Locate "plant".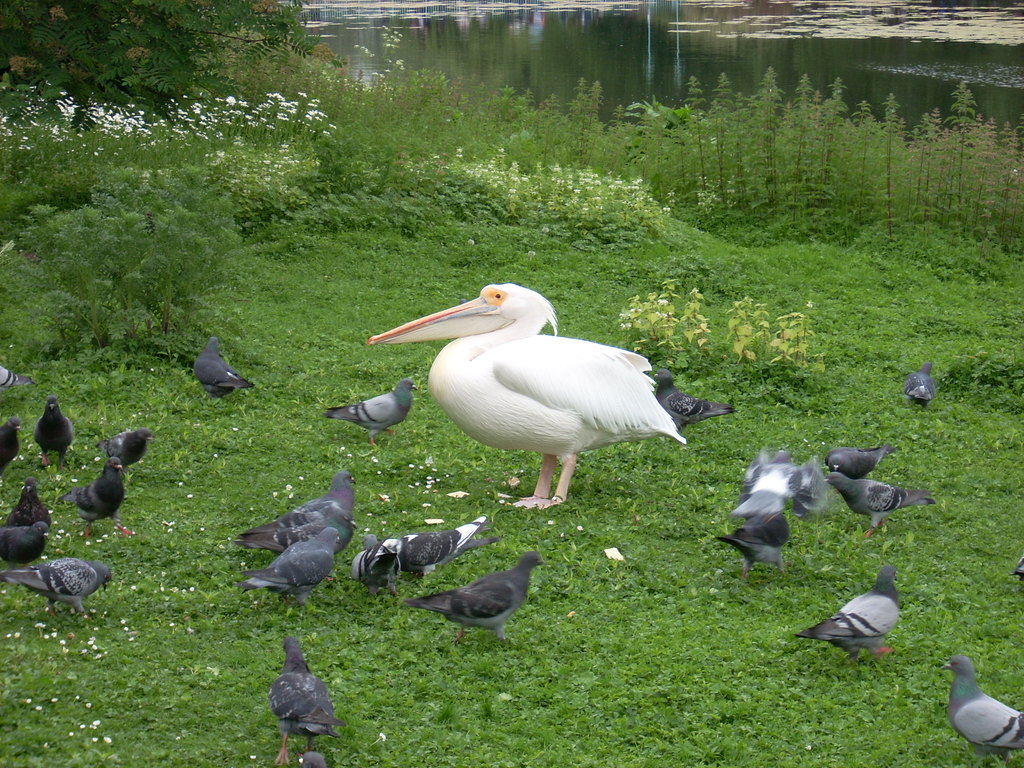
Bounding box: (614,274,678,367).
